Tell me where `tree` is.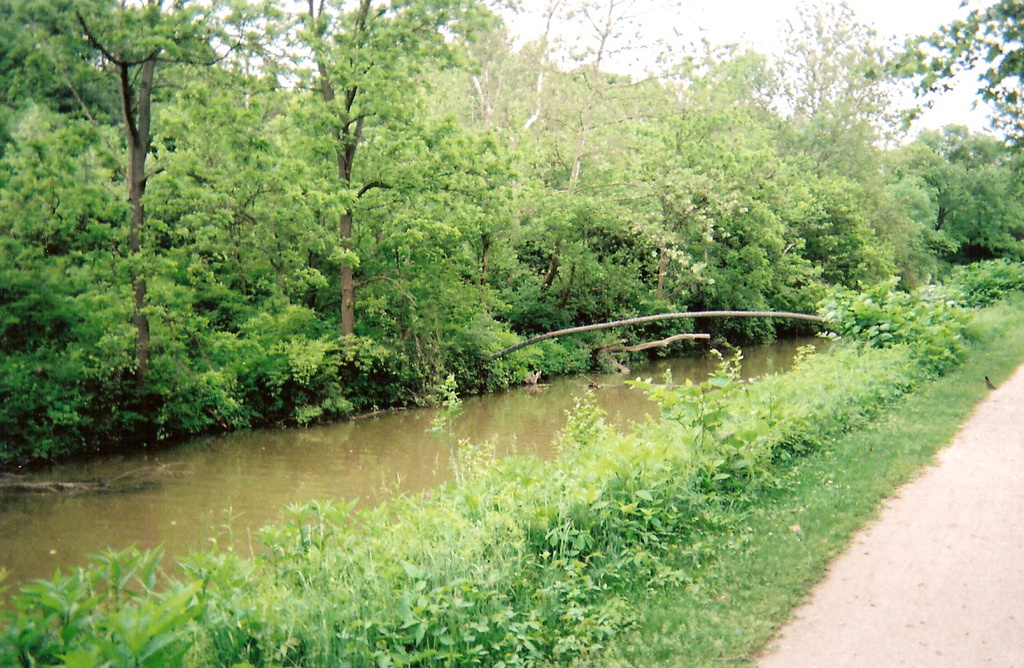
`tree` is at box=[37, 53, 479, 429].
